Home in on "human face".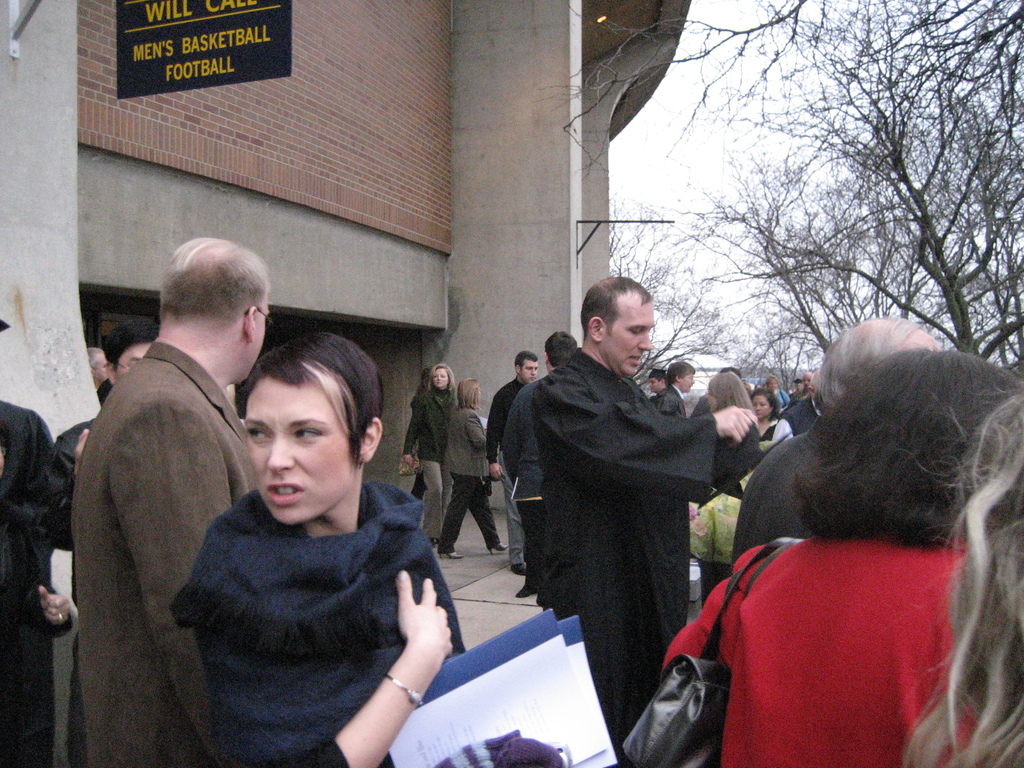
Homed in at bbox(749, 393, 775, 419).
